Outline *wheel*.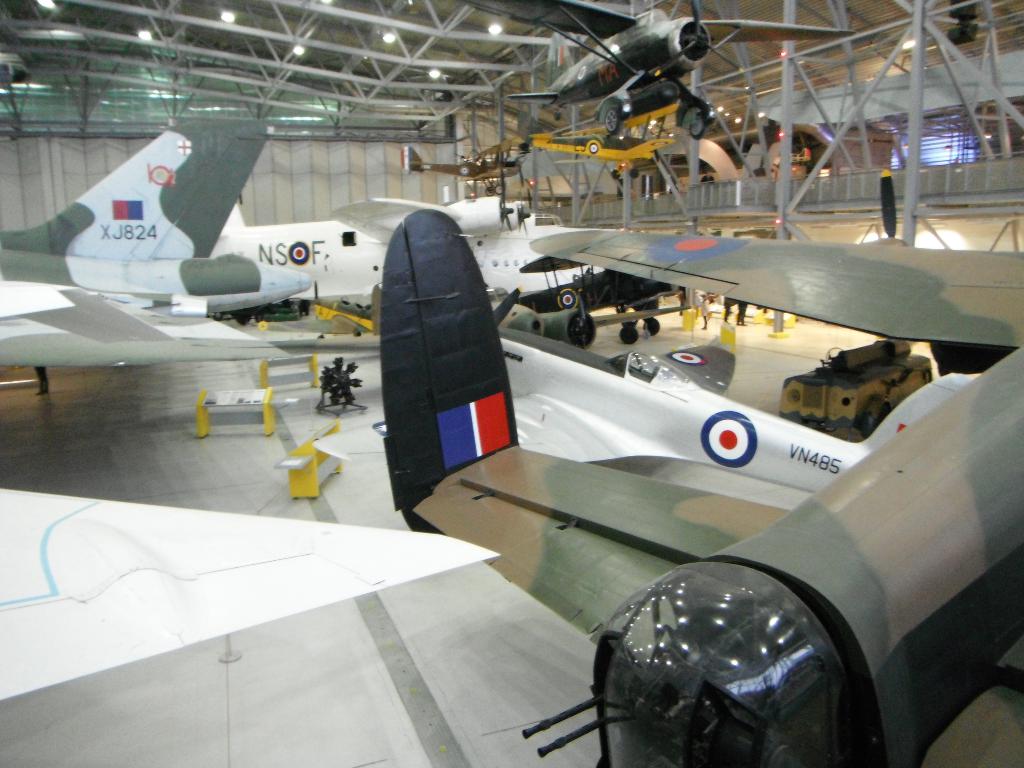
Outline: detection(617, 323, 638, 340).
